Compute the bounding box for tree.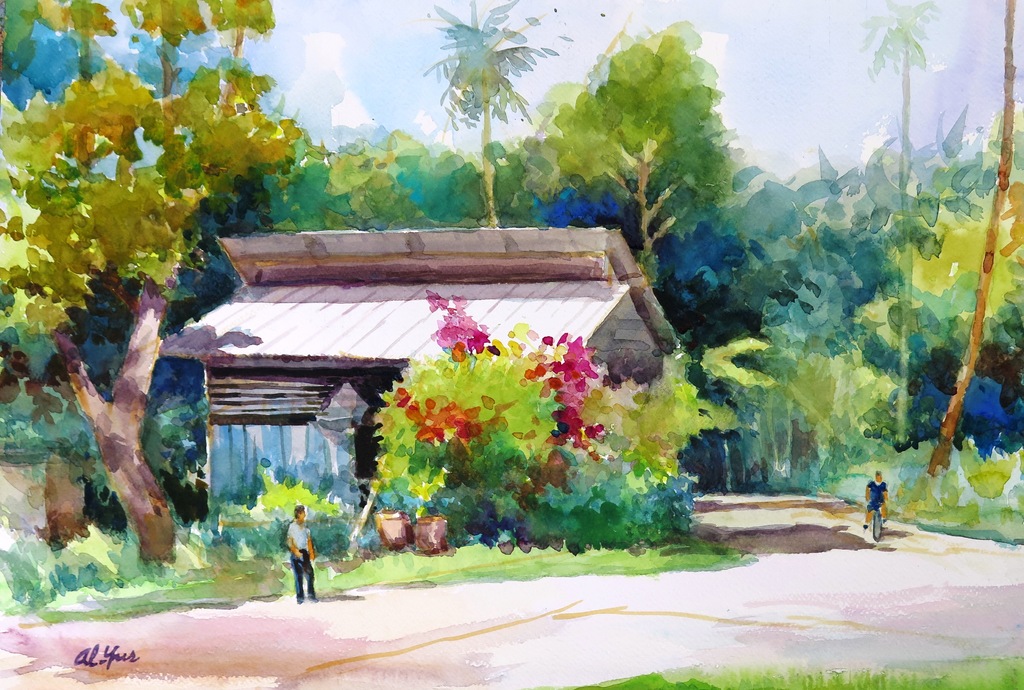
l=52, t=0, r=117, b=96.
